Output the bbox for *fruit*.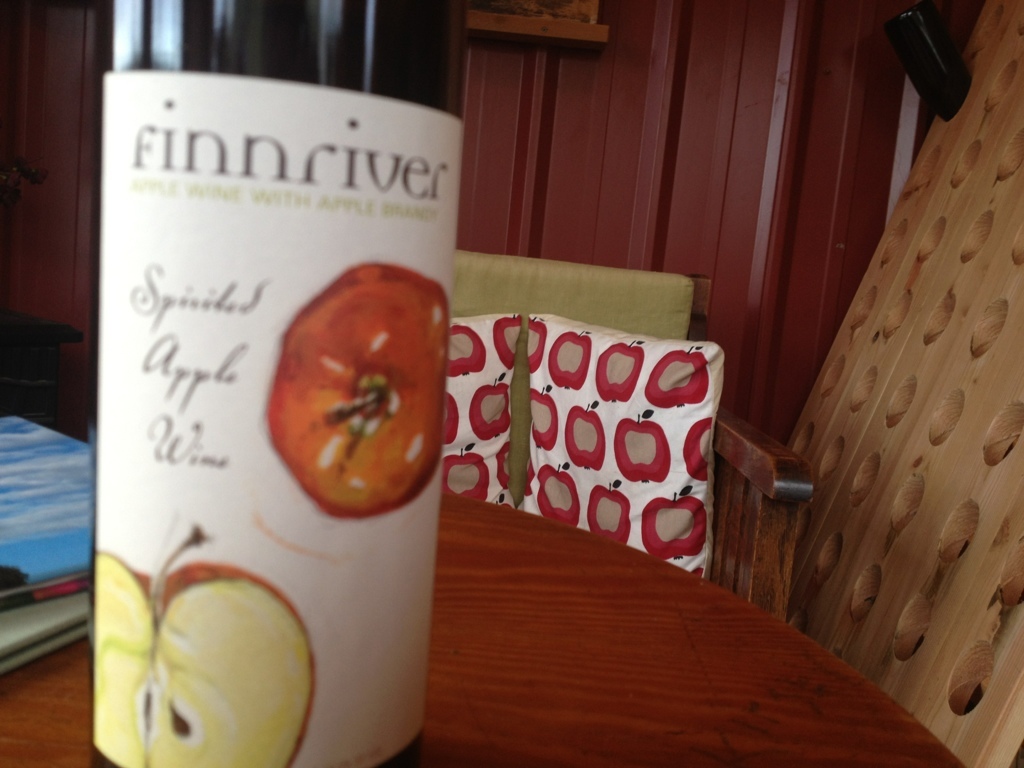
bbox=[475, 379, 512, 439].
